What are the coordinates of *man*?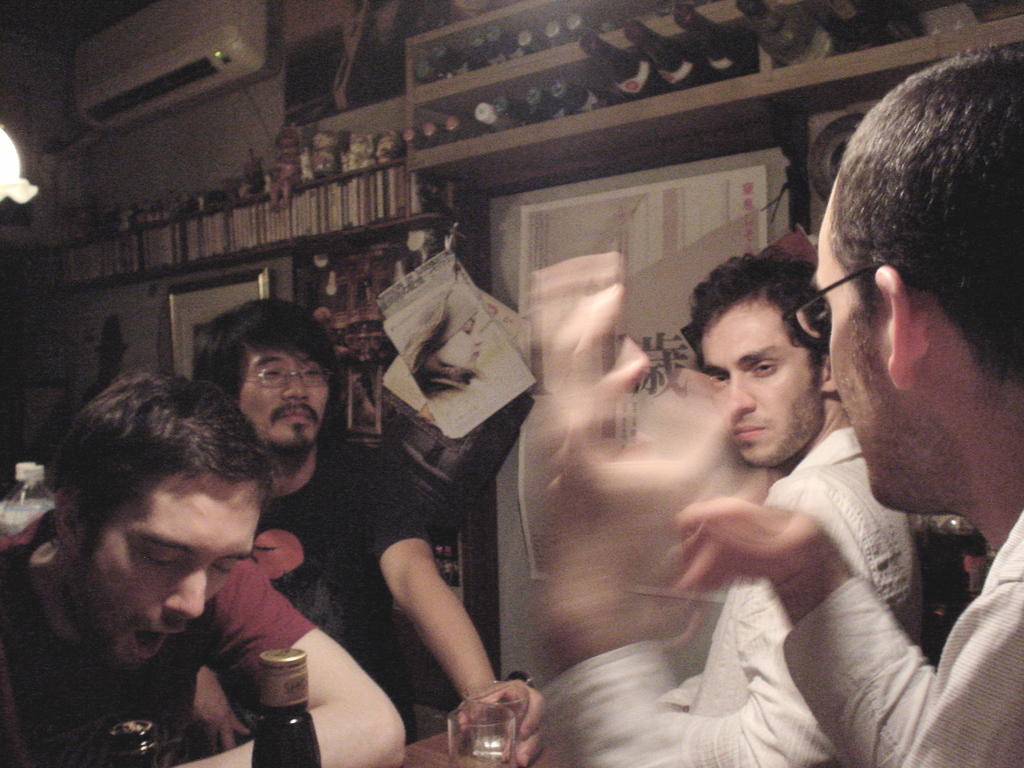
(186,300,554,767).
